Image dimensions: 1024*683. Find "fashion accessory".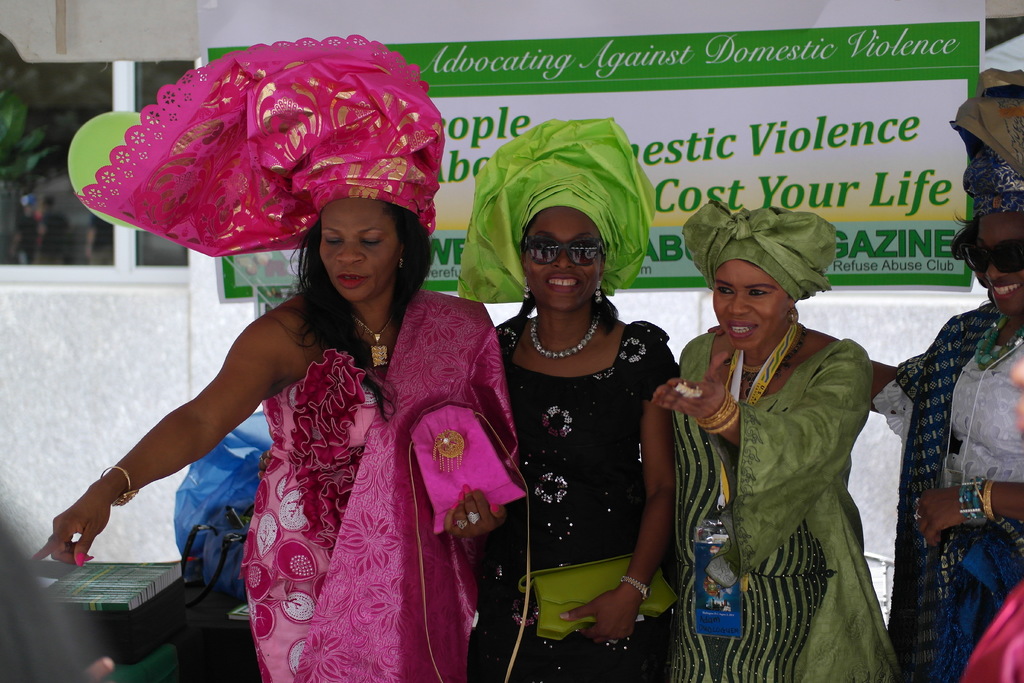
l=529, t=309, r=601, b=359.
